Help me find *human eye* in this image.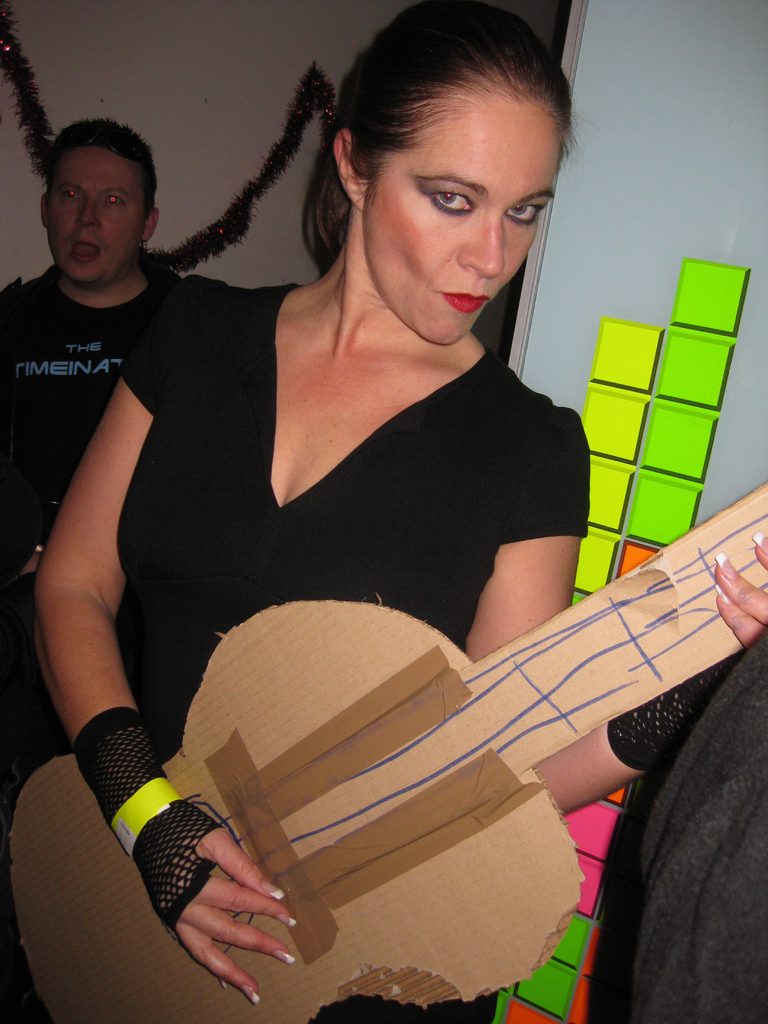
Found it: x1=100, y1=193, x2=126, y2=211.
